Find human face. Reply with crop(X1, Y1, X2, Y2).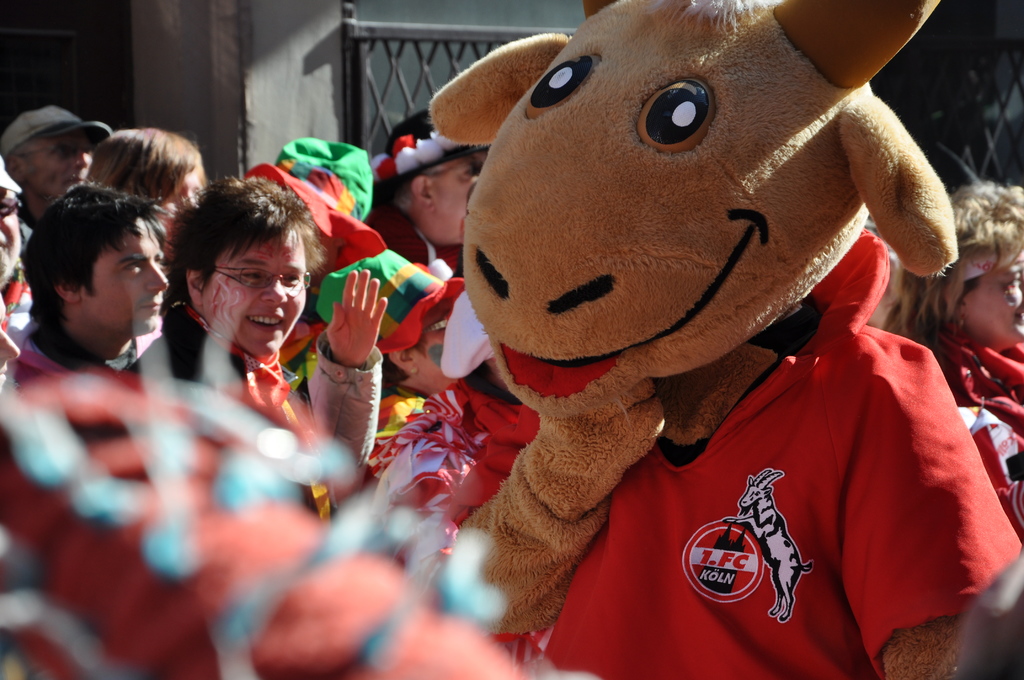
crop(218, 224, 305, 357).
